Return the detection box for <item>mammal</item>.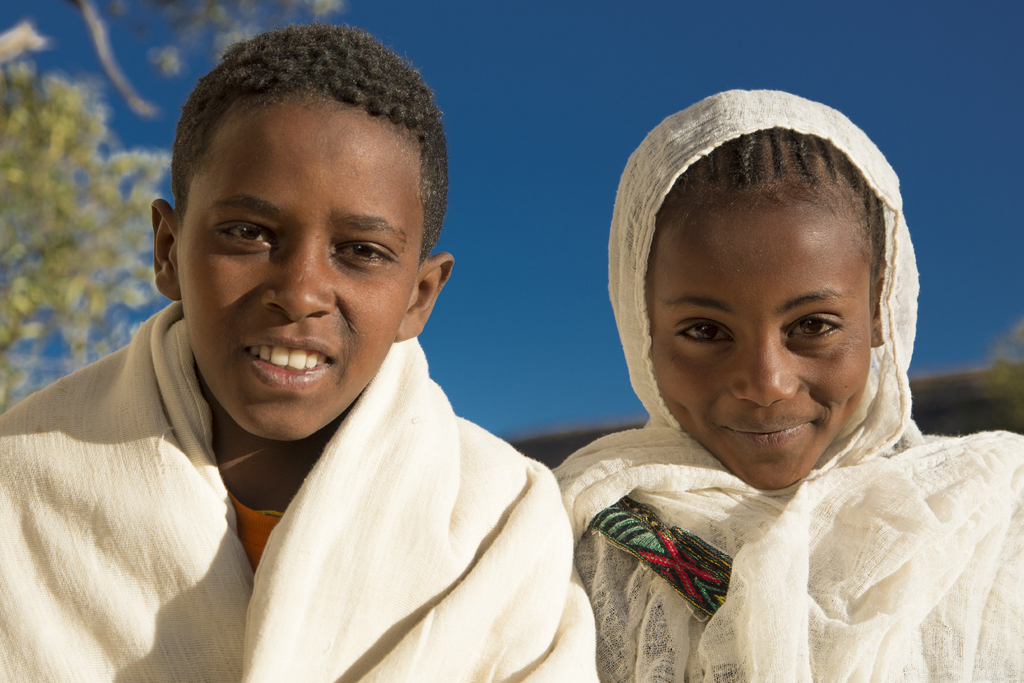
[left=0, top=21, right=603, bottom=682].
